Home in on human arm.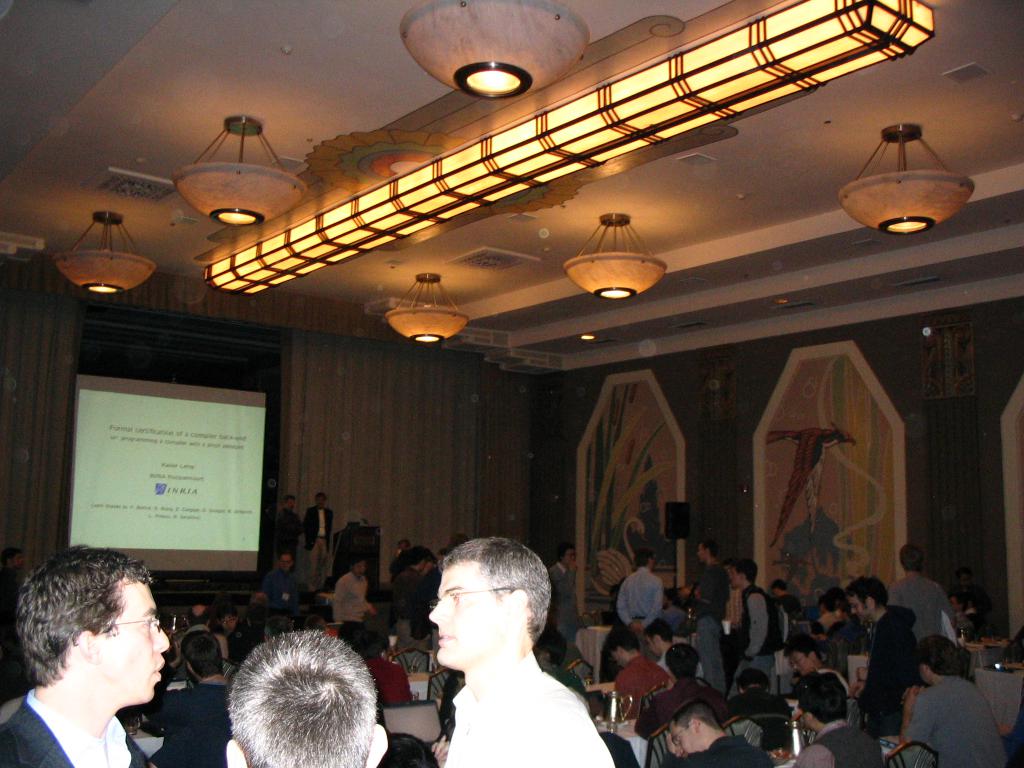
Homed in at (left=793, top=742, right=833, bottom=767).
